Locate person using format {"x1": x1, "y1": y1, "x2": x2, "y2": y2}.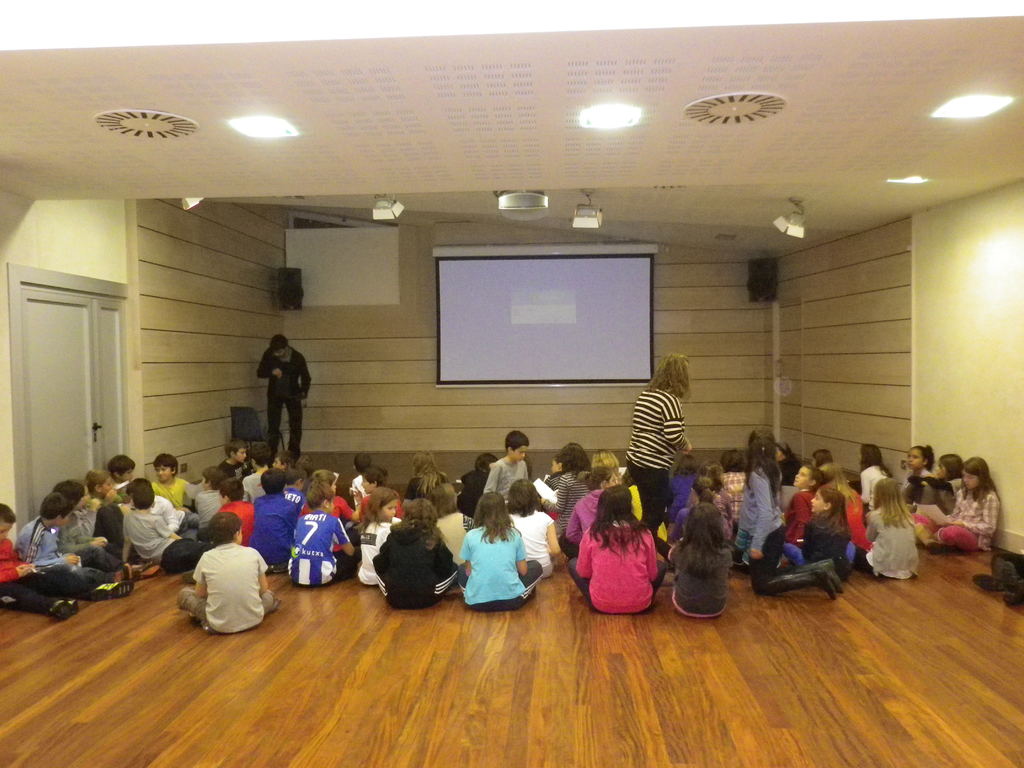
{"x1": 786, "y1": 483, "x2": 853, "y2": 579}.
